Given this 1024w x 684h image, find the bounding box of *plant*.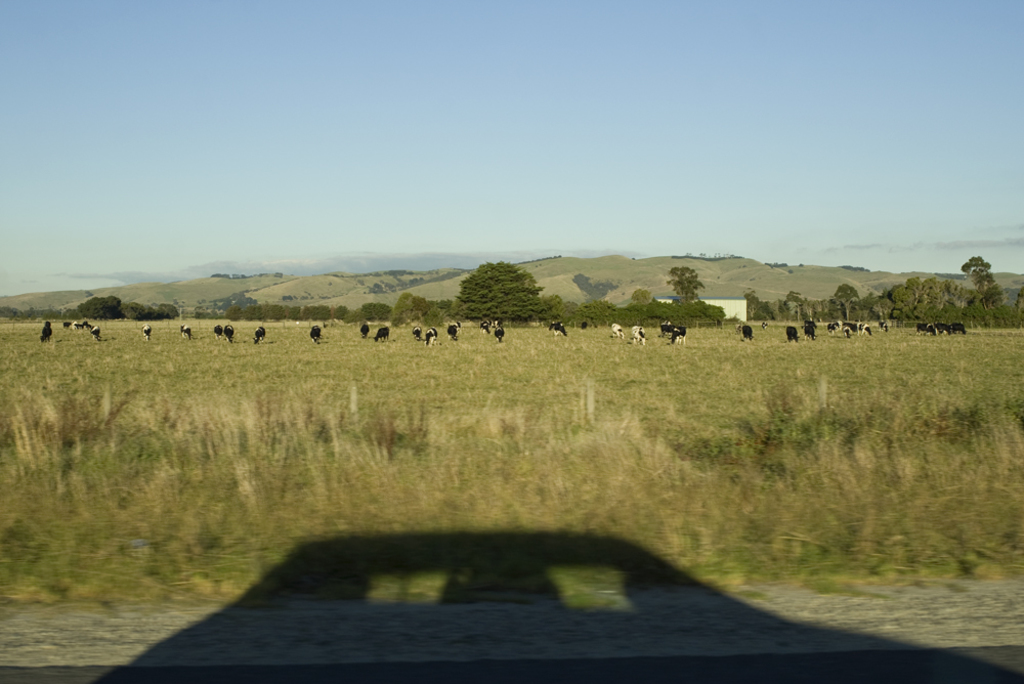
x1=587 y1=299 x2=620 y2=326.
